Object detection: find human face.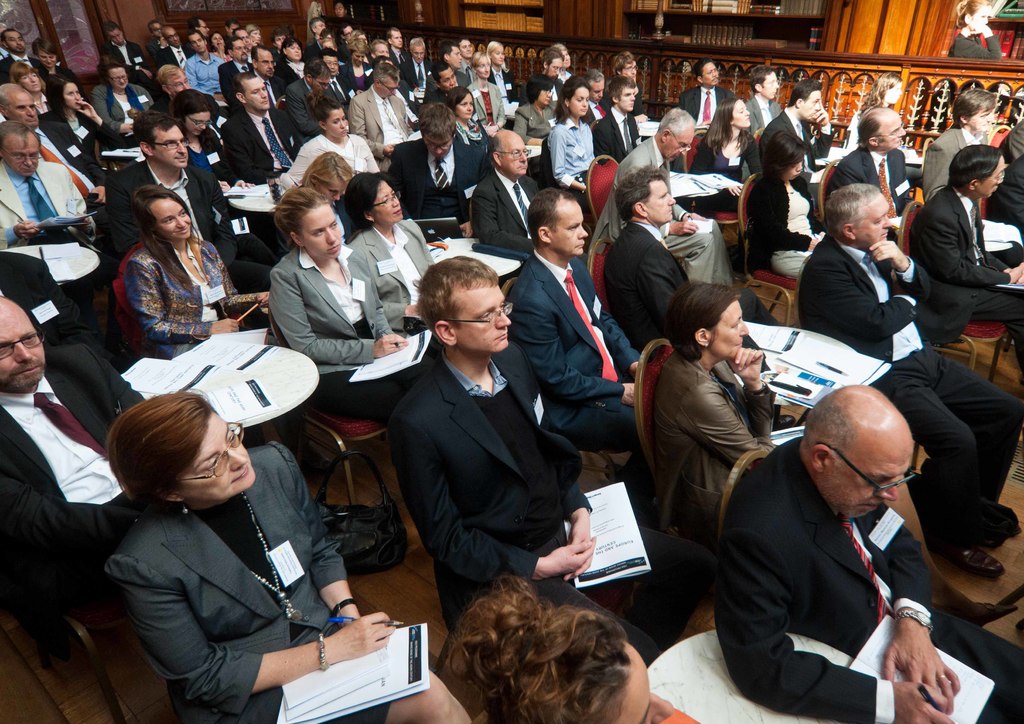
bbox=[968, 107, 993, 131].
